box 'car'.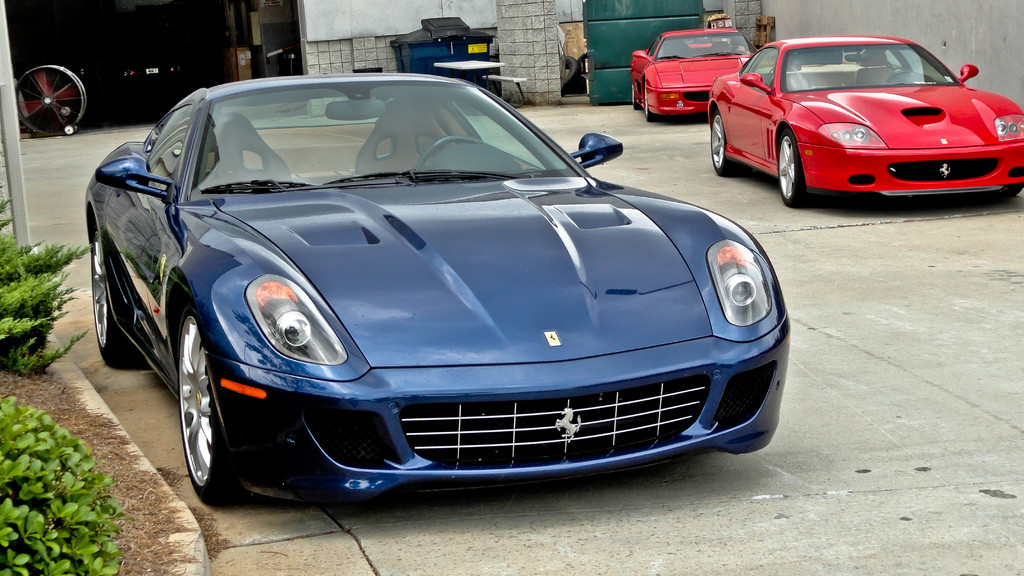
63:69:804:524.
